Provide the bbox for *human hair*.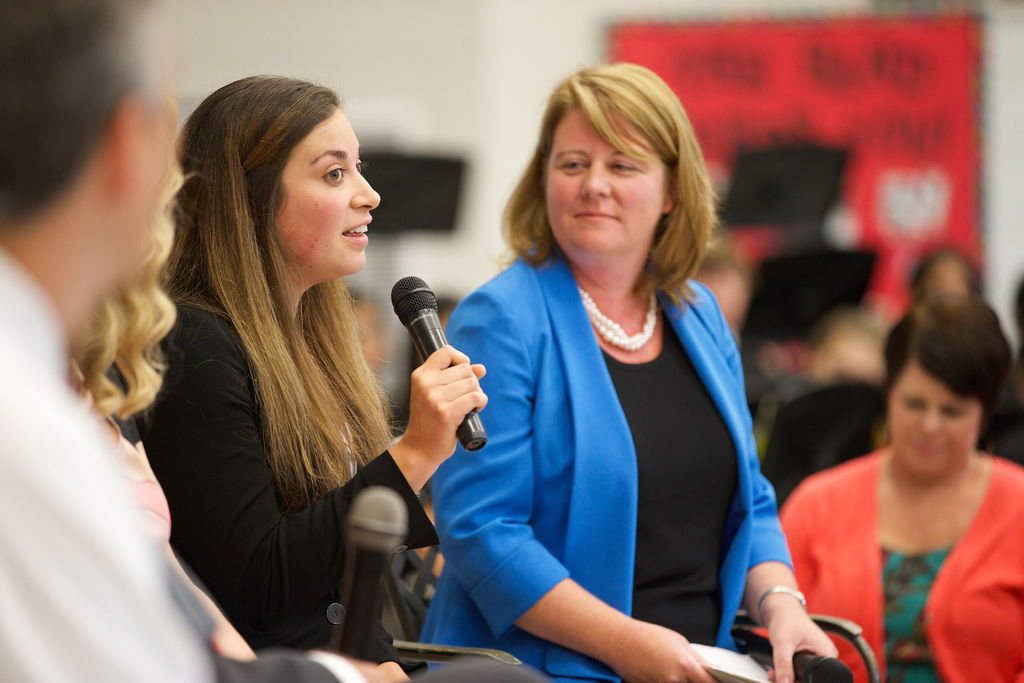
[x1=157, y1=69, x2=409, y2=520].
